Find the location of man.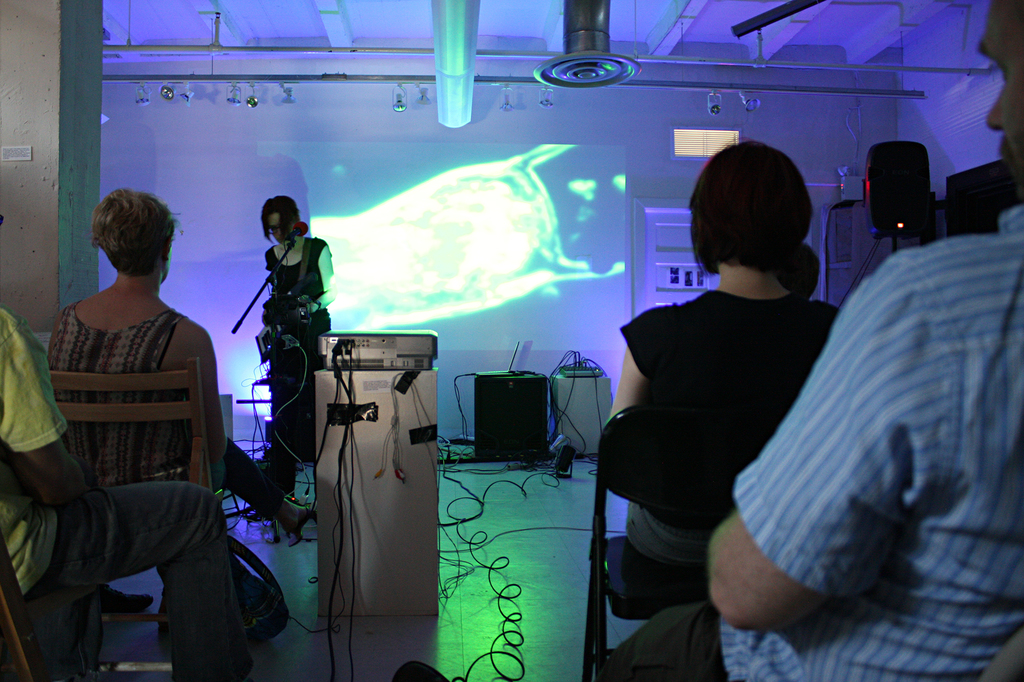
Location: 0,303,252,681.
